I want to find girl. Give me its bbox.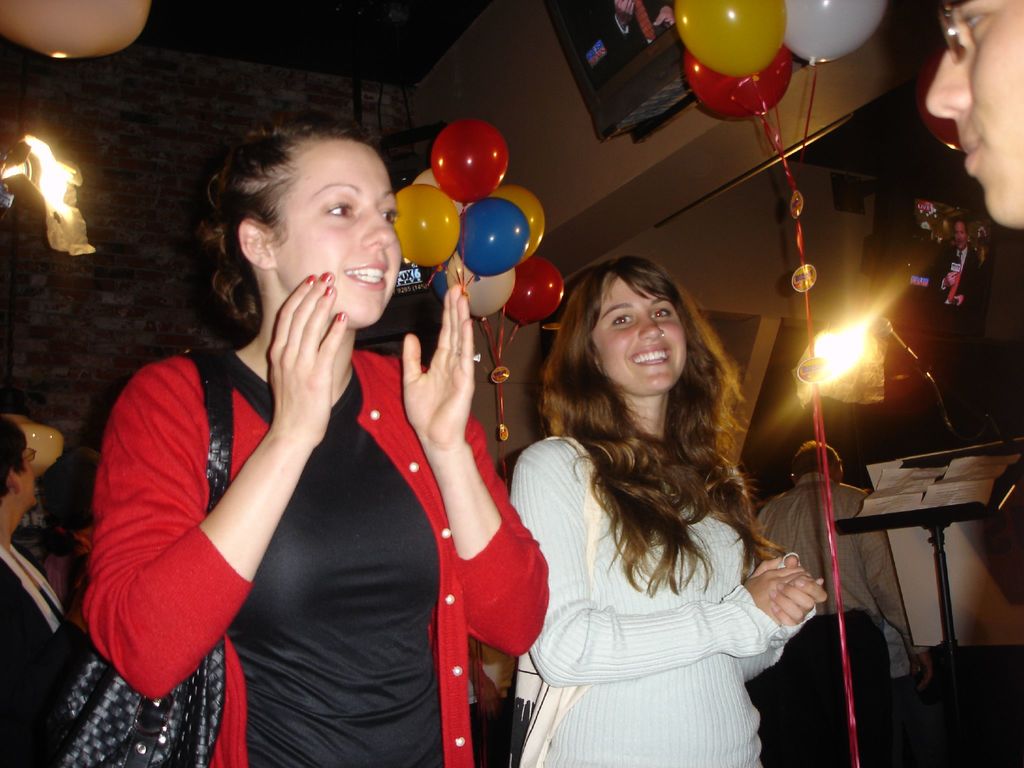
81:117:547:767.
